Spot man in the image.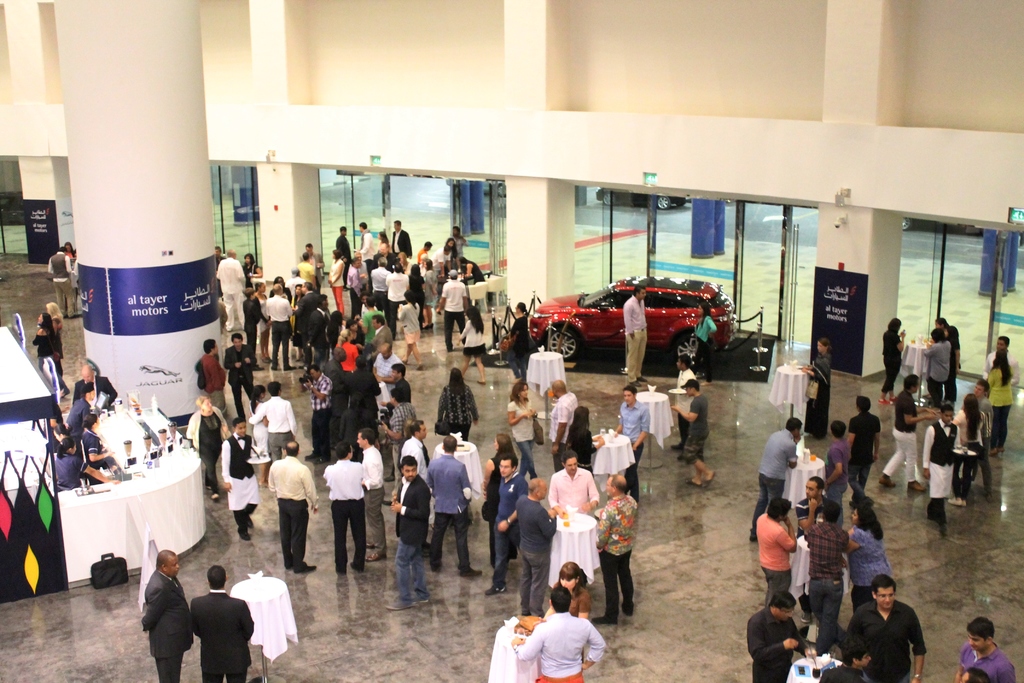
man found at select_region(755, 498, 800, 609).
